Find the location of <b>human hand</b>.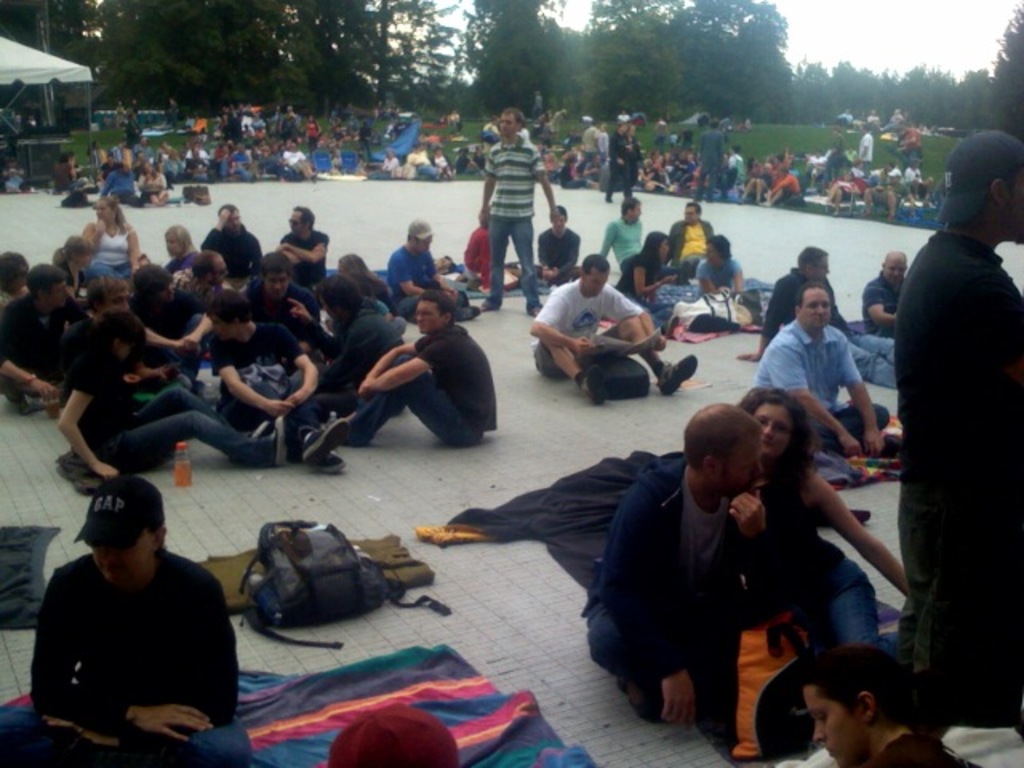
Location: bbox=(30, 376, 62, 406).
